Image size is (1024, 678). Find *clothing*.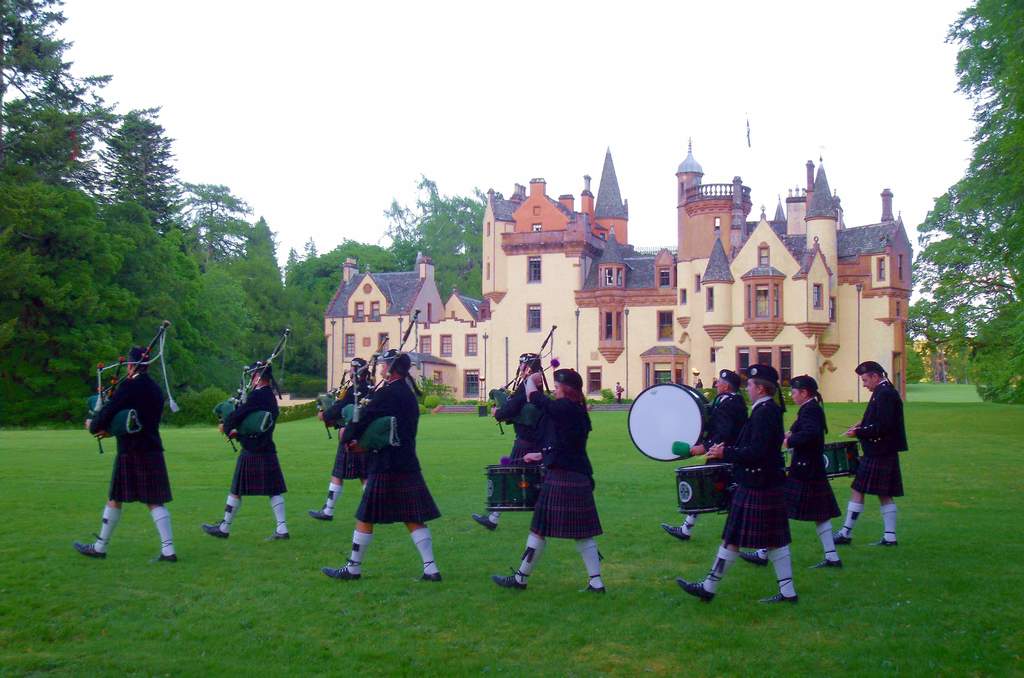
(left=93, top=373, right=172, bottom=507).
